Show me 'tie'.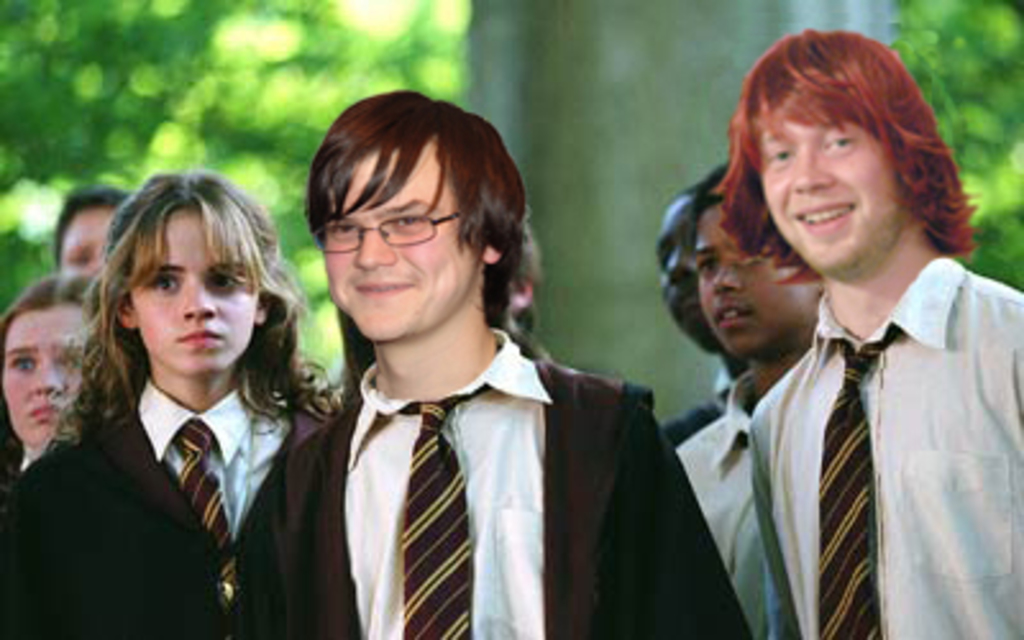
'tie' is here: [814, 328, 901, 637].
